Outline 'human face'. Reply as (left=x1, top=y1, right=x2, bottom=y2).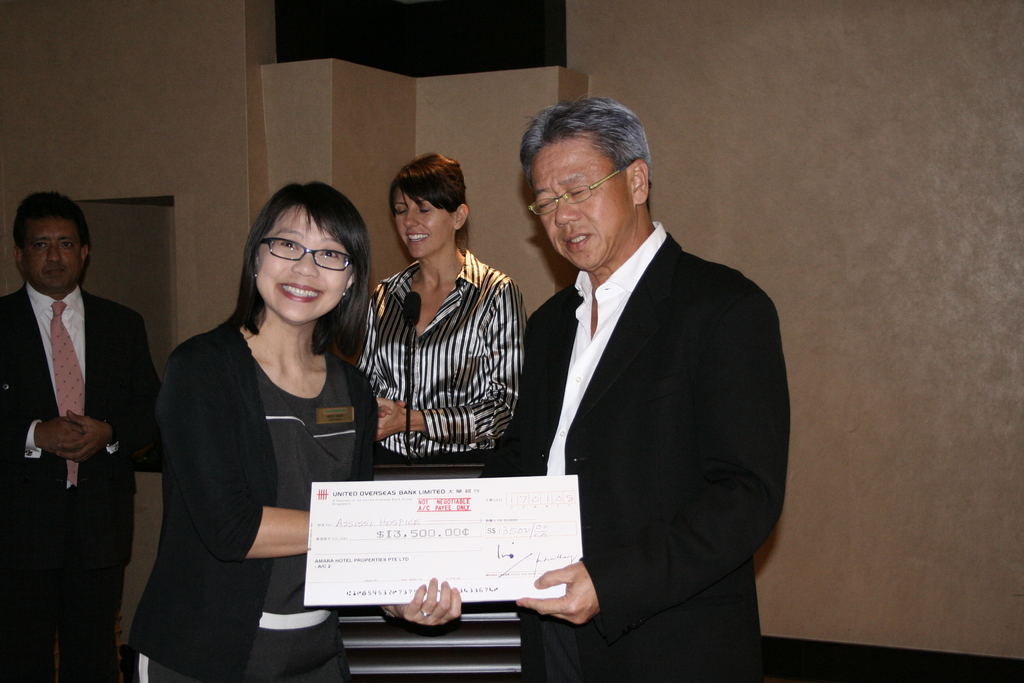
(left=532, top=135, right=627, bottom=273).
